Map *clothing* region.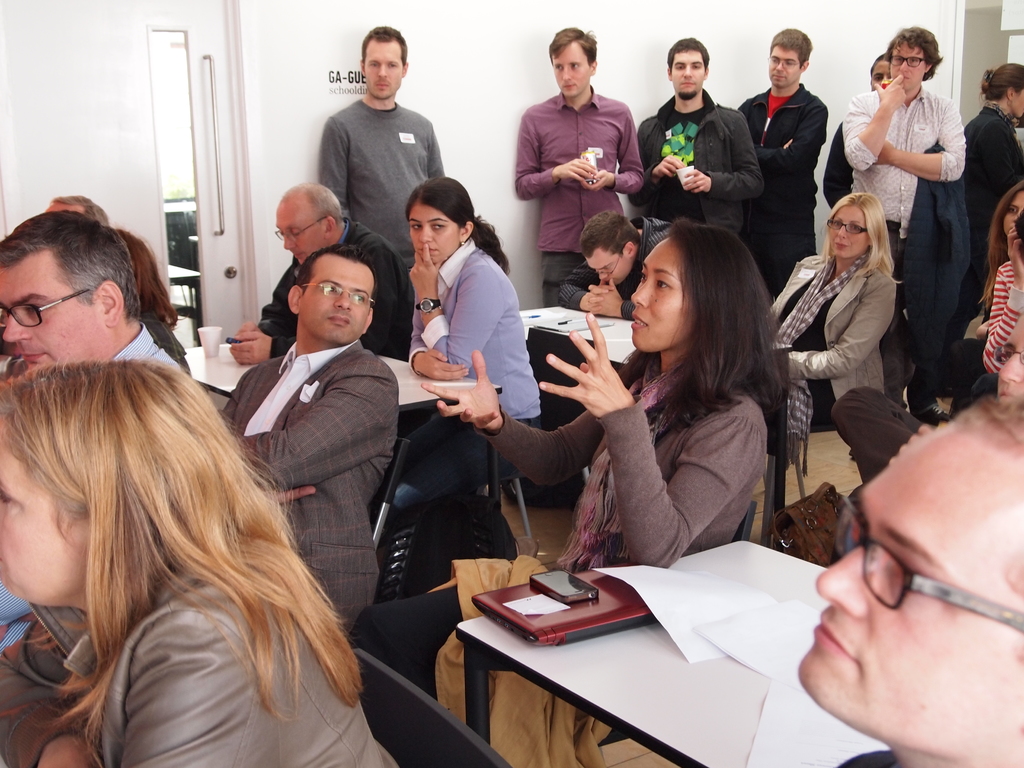
Mapped to (840,80,965,378).
